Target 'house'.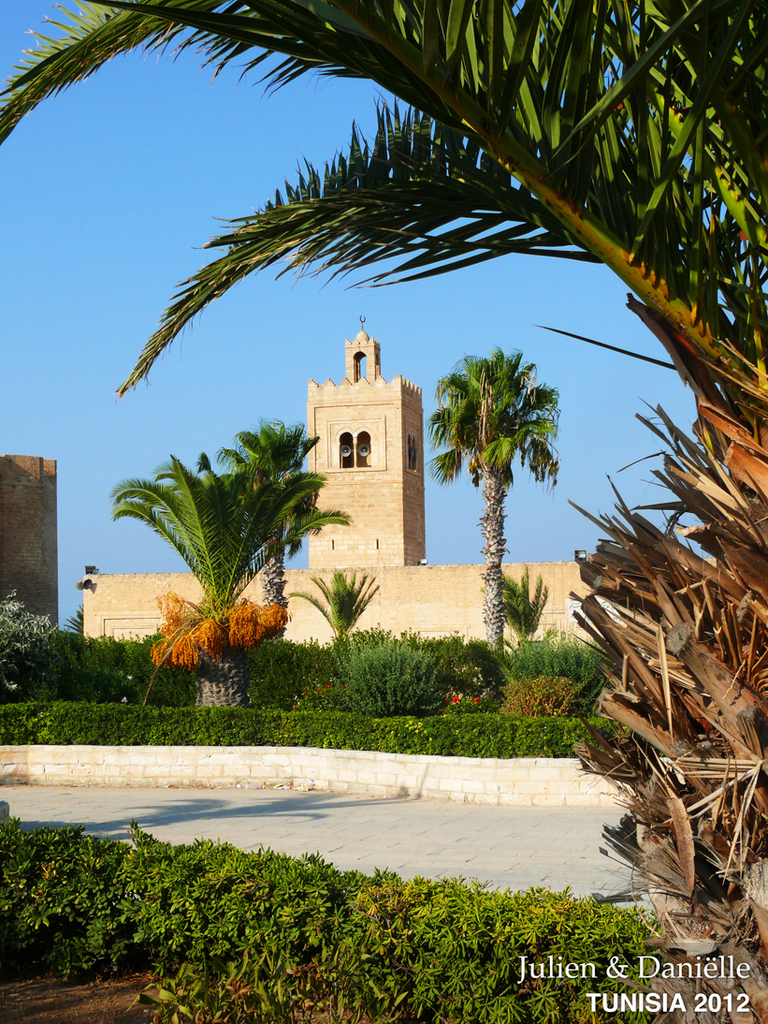
Target region: crop(0, 451, 62, 628).
